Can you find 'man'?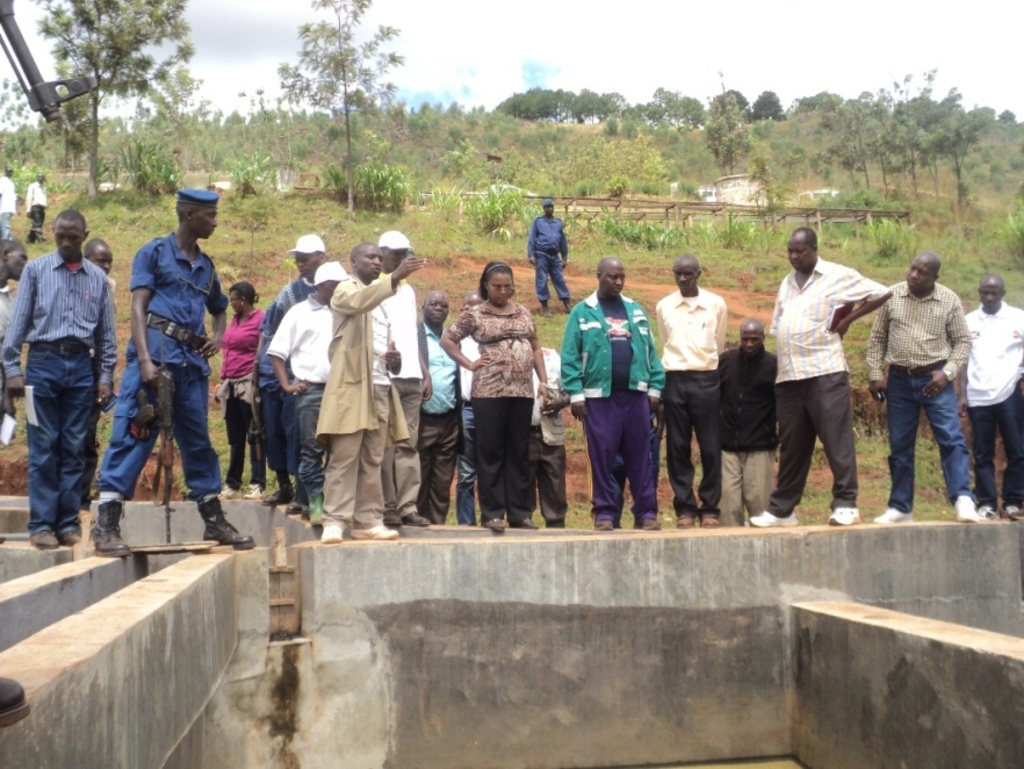
Yes, bounding box: bbox(0, 209, 110, 549).
